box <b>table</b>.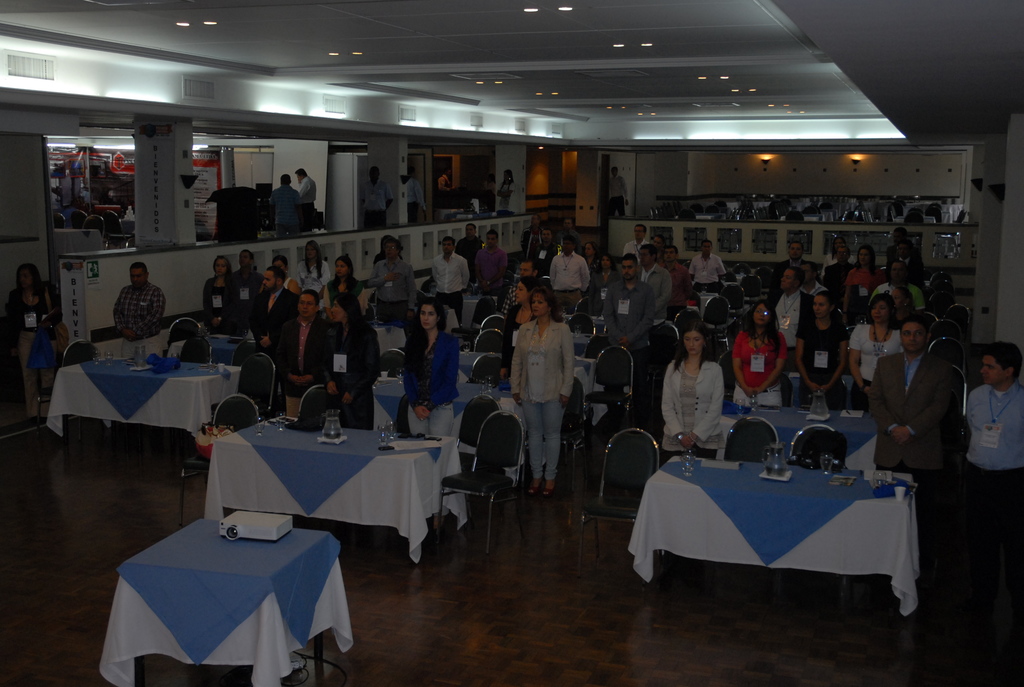
[426,375,593,479].
